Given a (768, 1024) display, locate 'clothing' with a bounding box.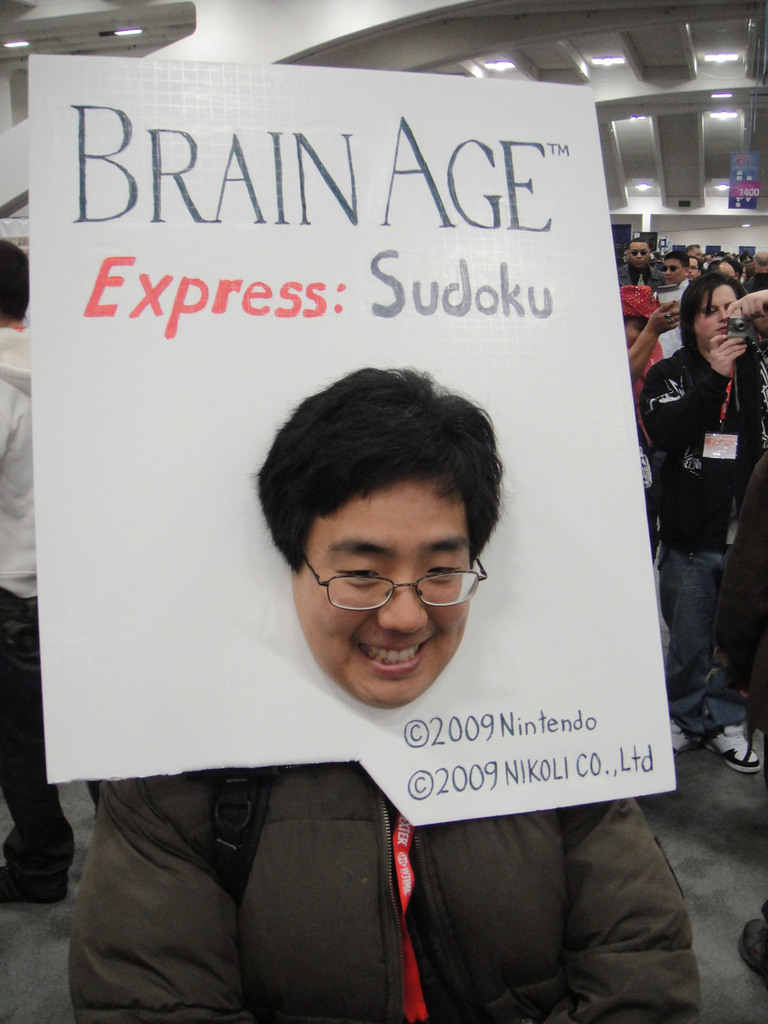
Located: x1=632 y1=332 x2=767 y2=697.
